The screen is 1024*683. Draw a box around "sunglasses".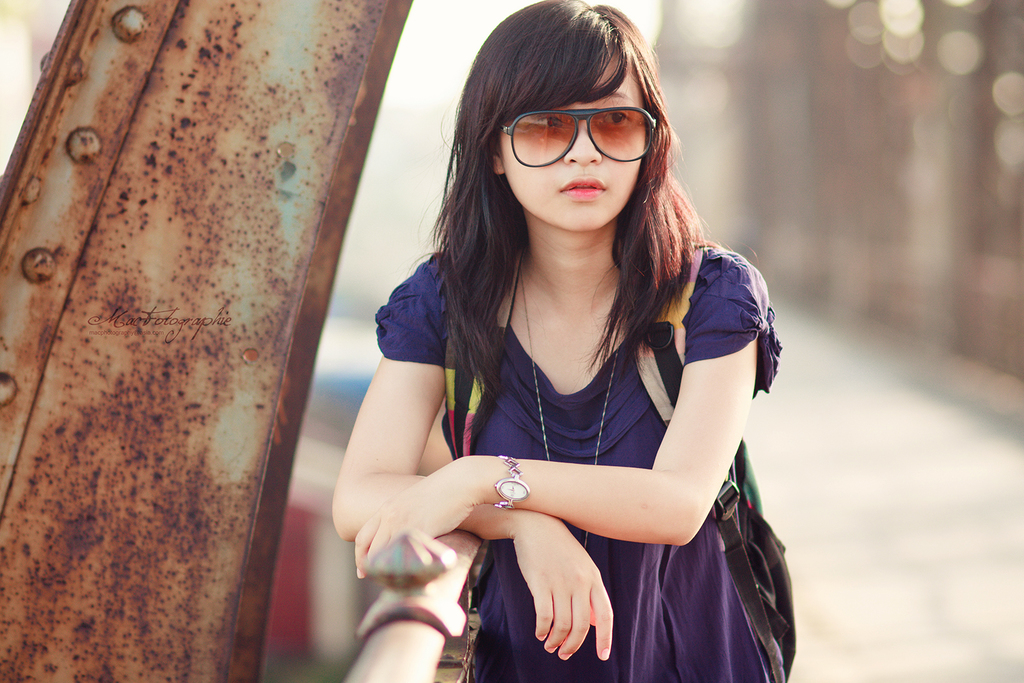
<box>498,105,660,167</box>.
